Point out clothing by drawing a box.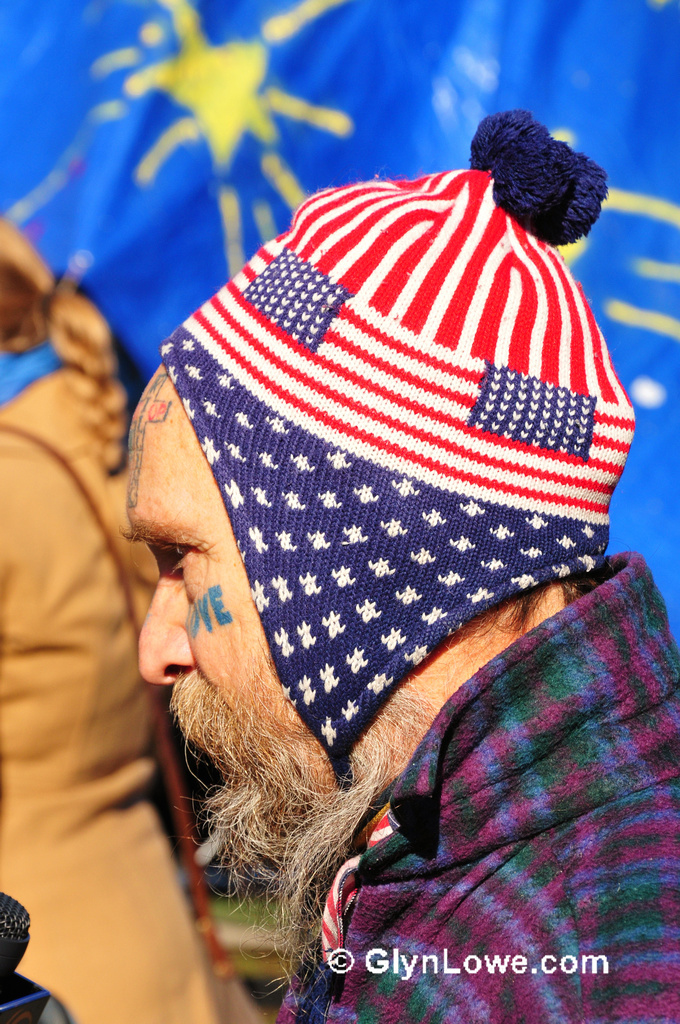
x1=0, y1=340, x2=281, y2=1023.
